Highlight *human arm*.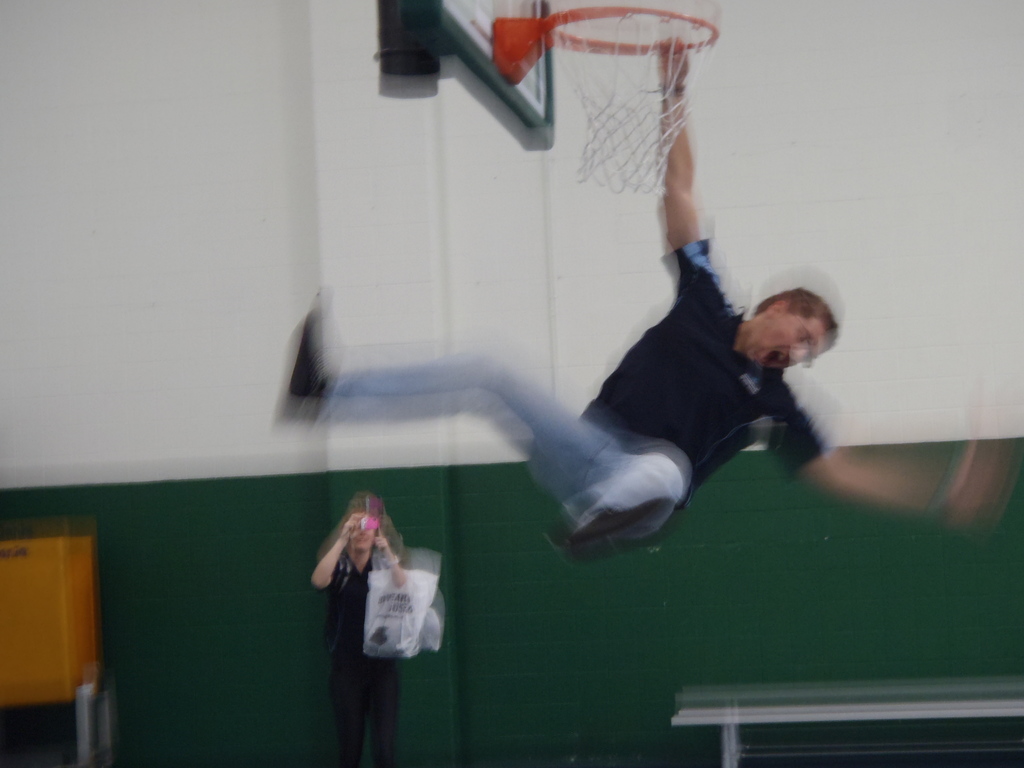
Highlighted region: box(759, 410, 997, 550).
